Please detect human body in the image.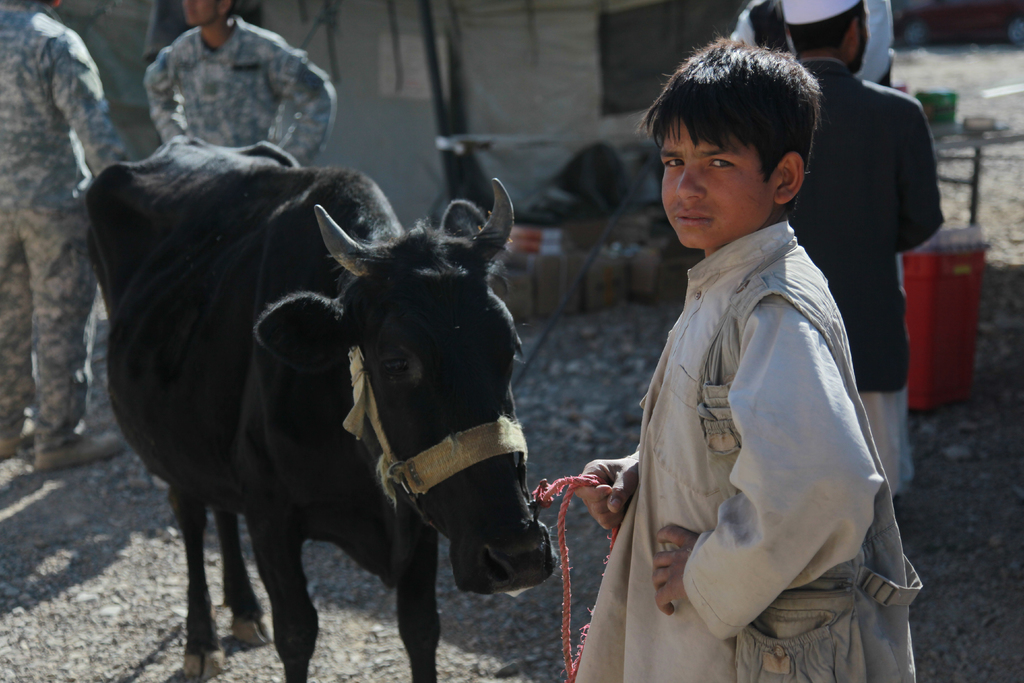
rect(144, 15, 341, 168).
